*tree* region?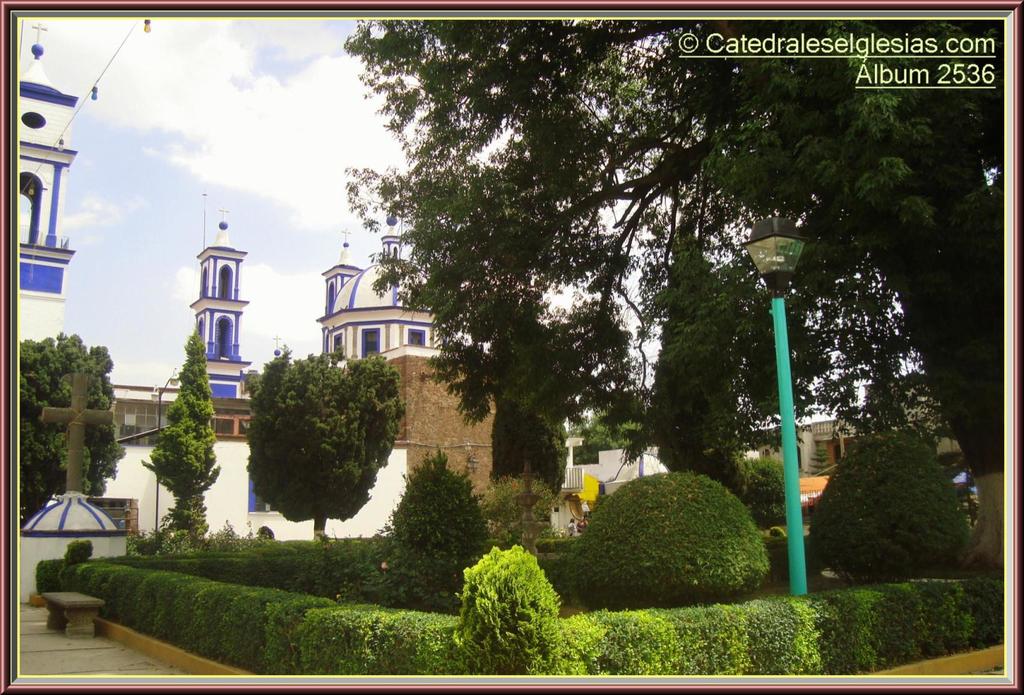
583:399:641:452
